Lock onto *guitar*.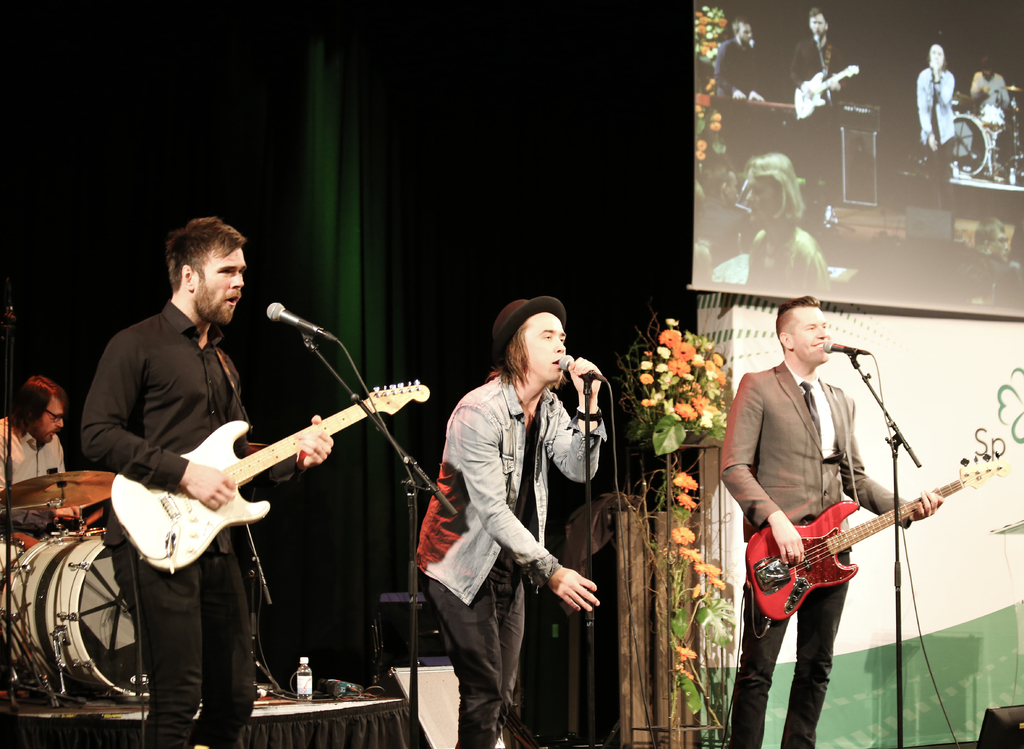
Locked: bbox(741, 456, 1007, 626).
